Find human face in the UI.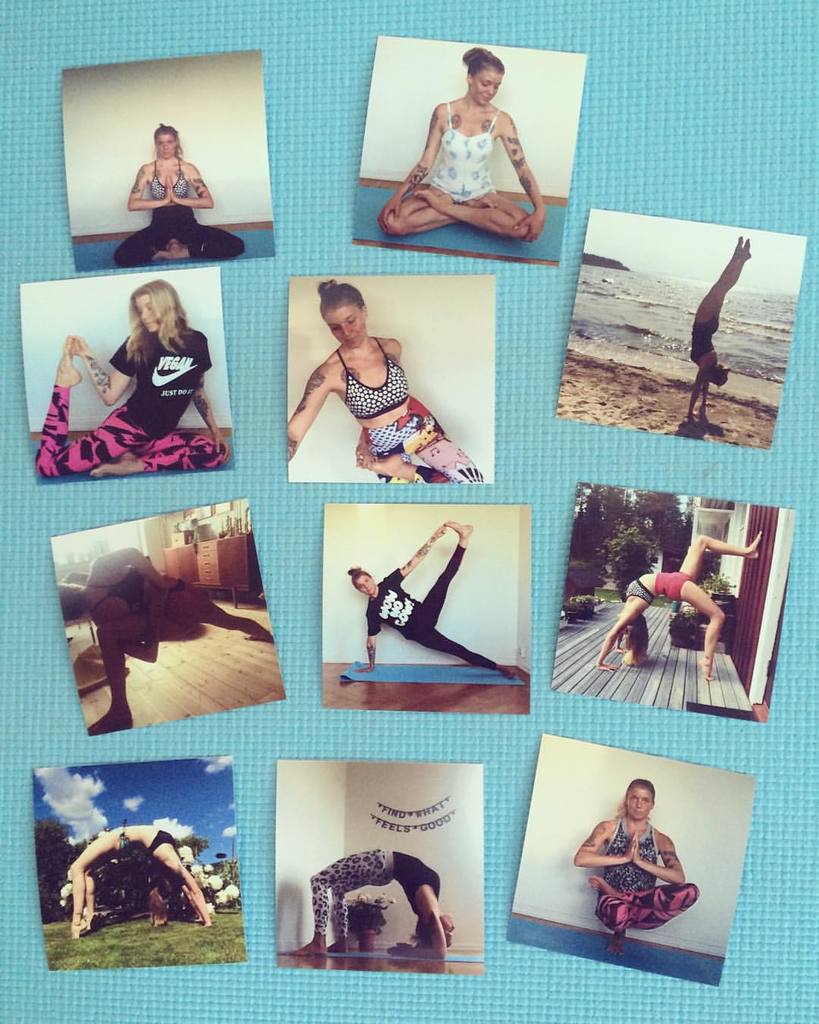
UI element at <region>155, 130, 177, 159</region>.
